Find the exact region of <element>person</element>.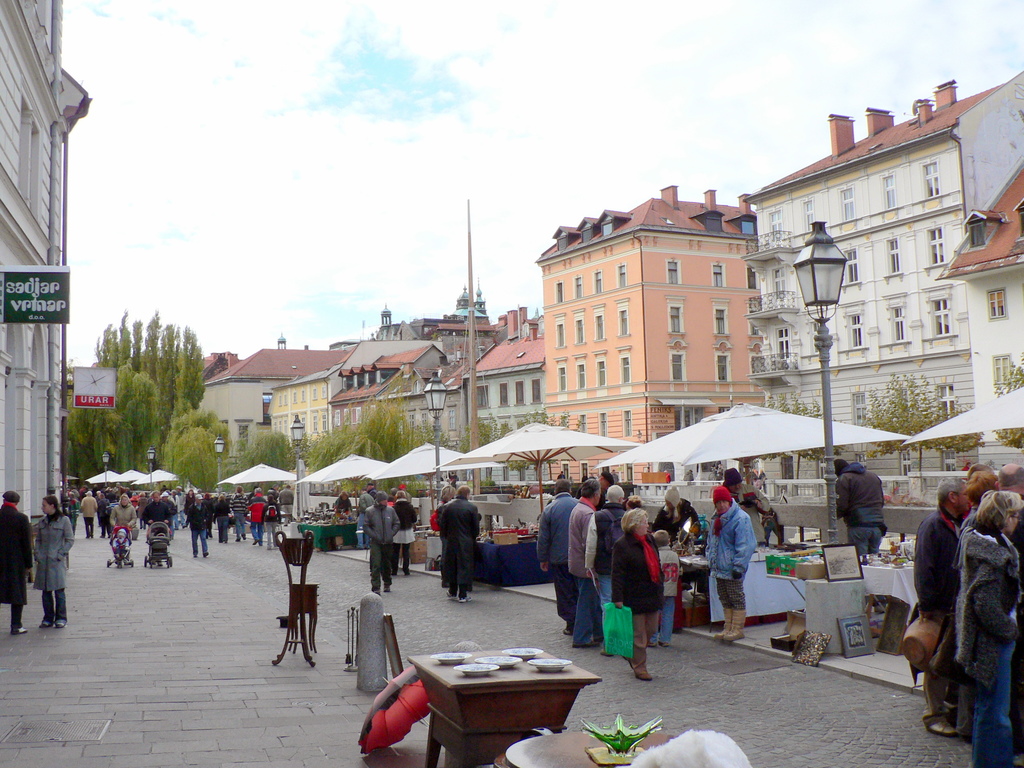
Exact region: [x1=611, y1=508, x2=665, y2=683].
